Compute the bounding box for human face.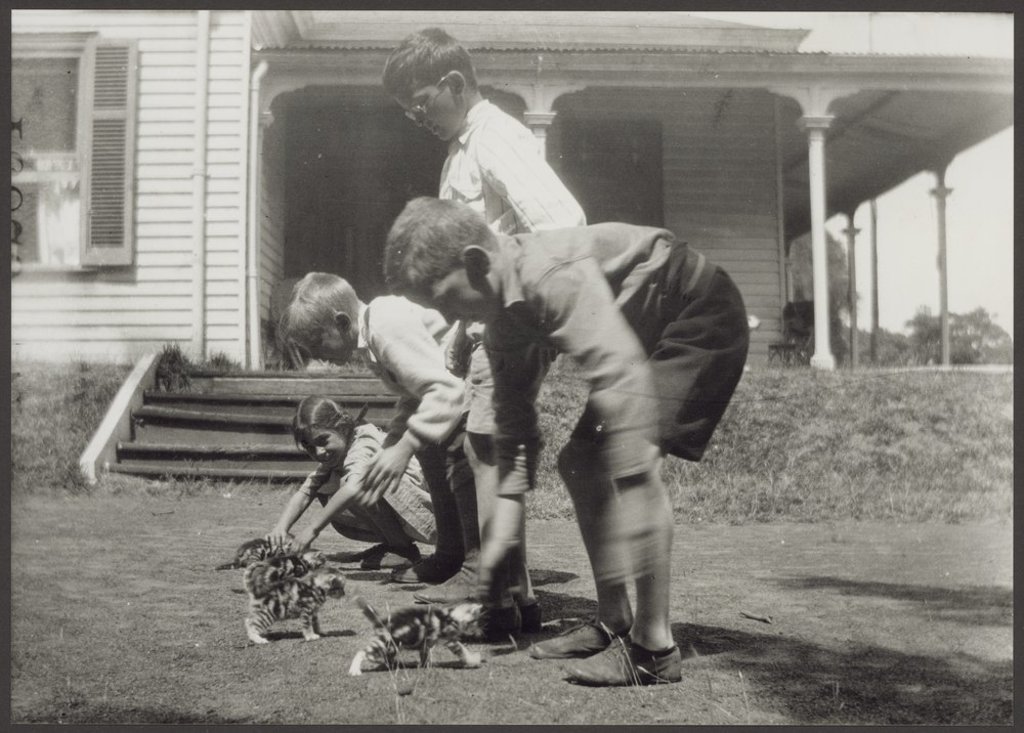
bbox=(301, 328, 356, 370).
